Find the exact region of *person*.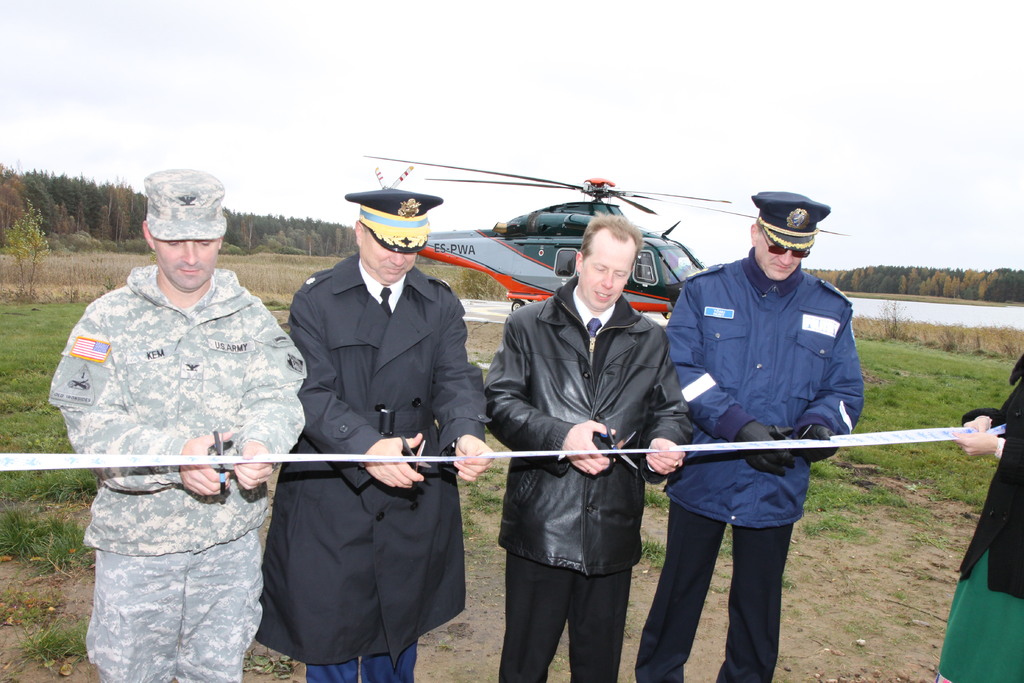
Exact region: <bbox>483, 215, 694, 682</bbox>.
